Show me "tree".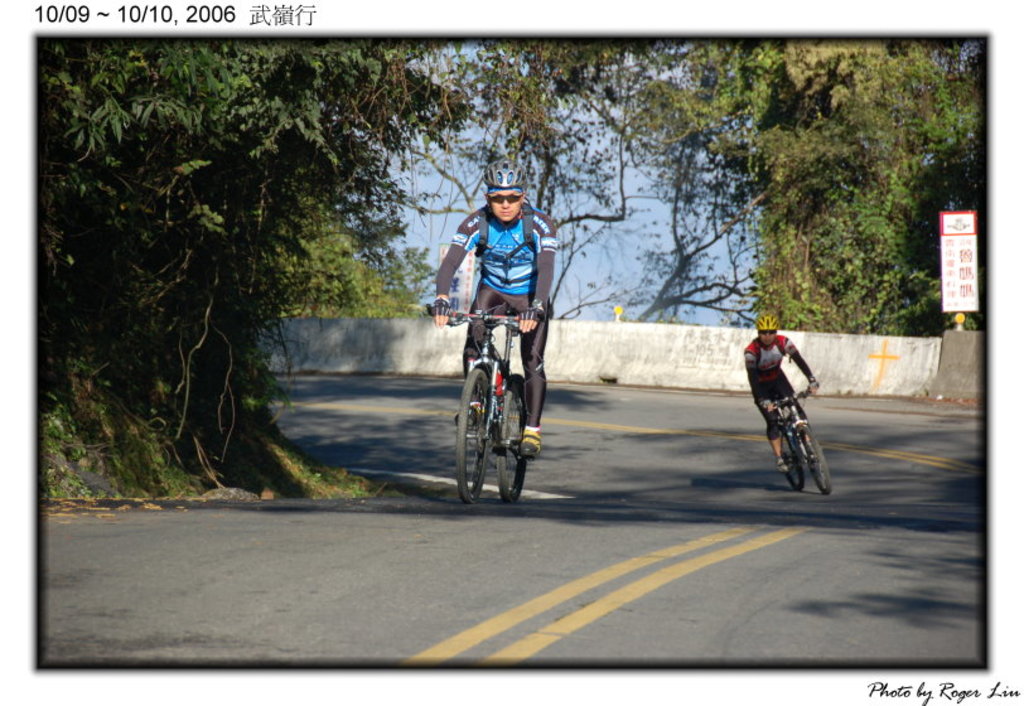
"tree" is here: select_region(627, 42, 985, 333).
